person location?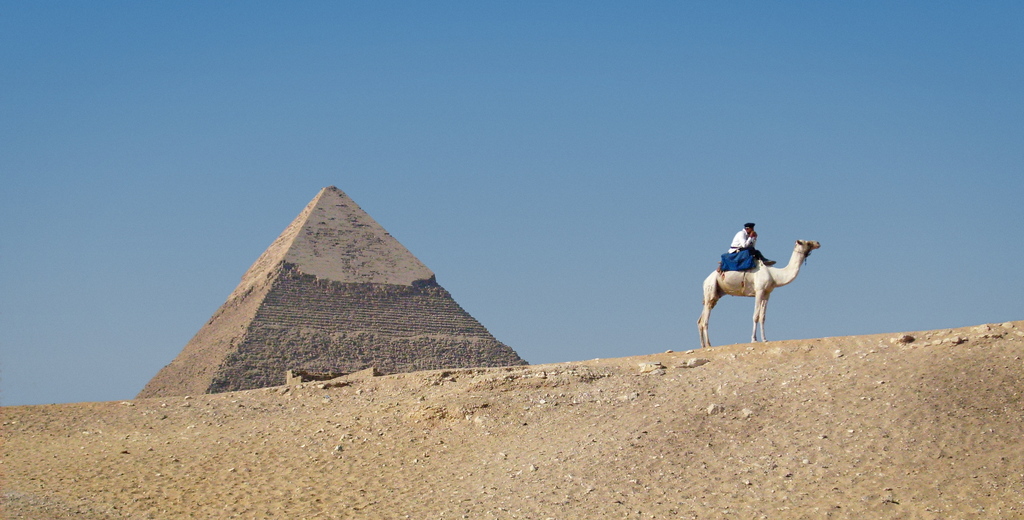
{"left": 726, "top": 221, "right": 778, "bottom": 269}
